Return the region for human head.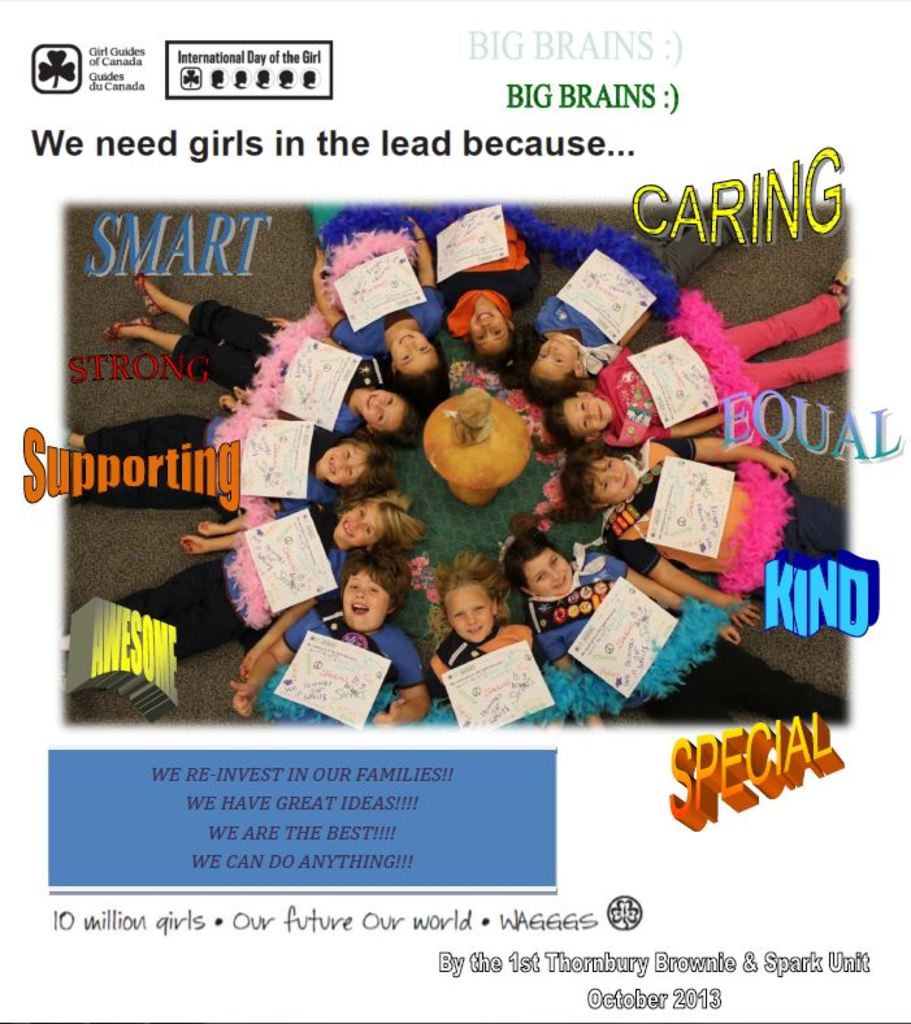
rect(543, 391, 612, 448).
